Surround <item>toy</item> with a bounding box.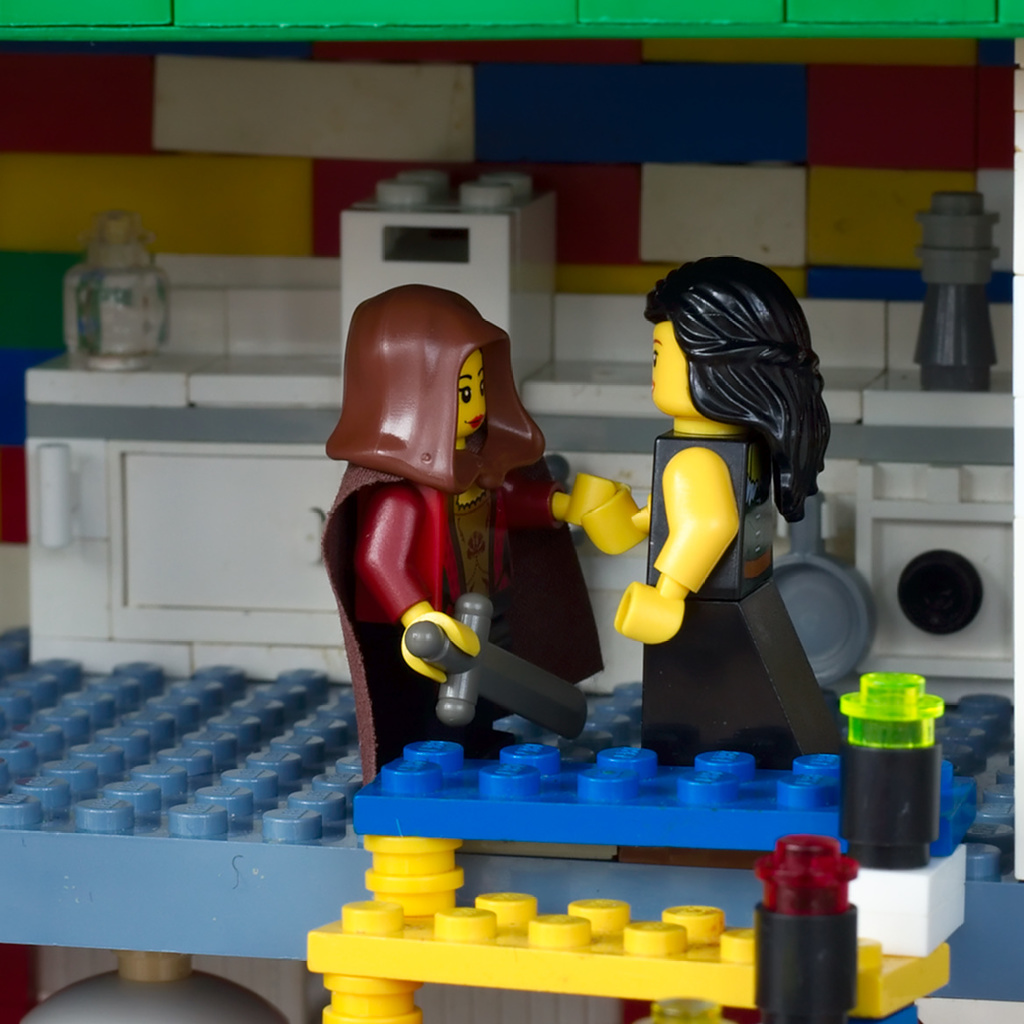
<box>316,284,615,786</box>.
